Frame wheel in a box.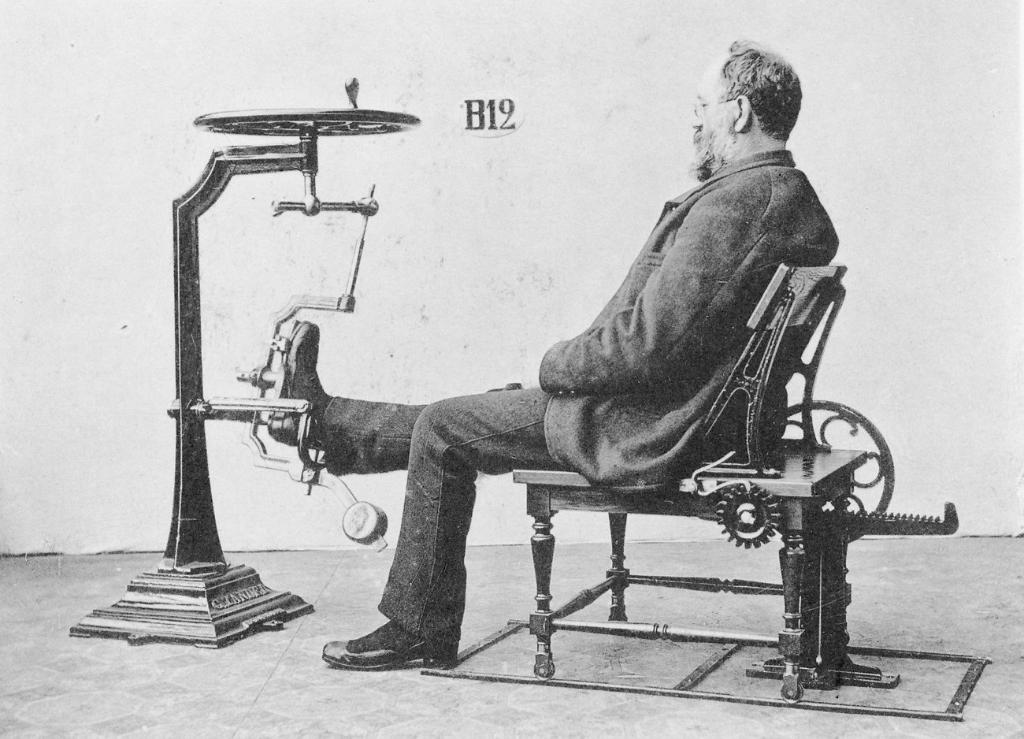
left=192, top=107, right=421, bottom=136.
